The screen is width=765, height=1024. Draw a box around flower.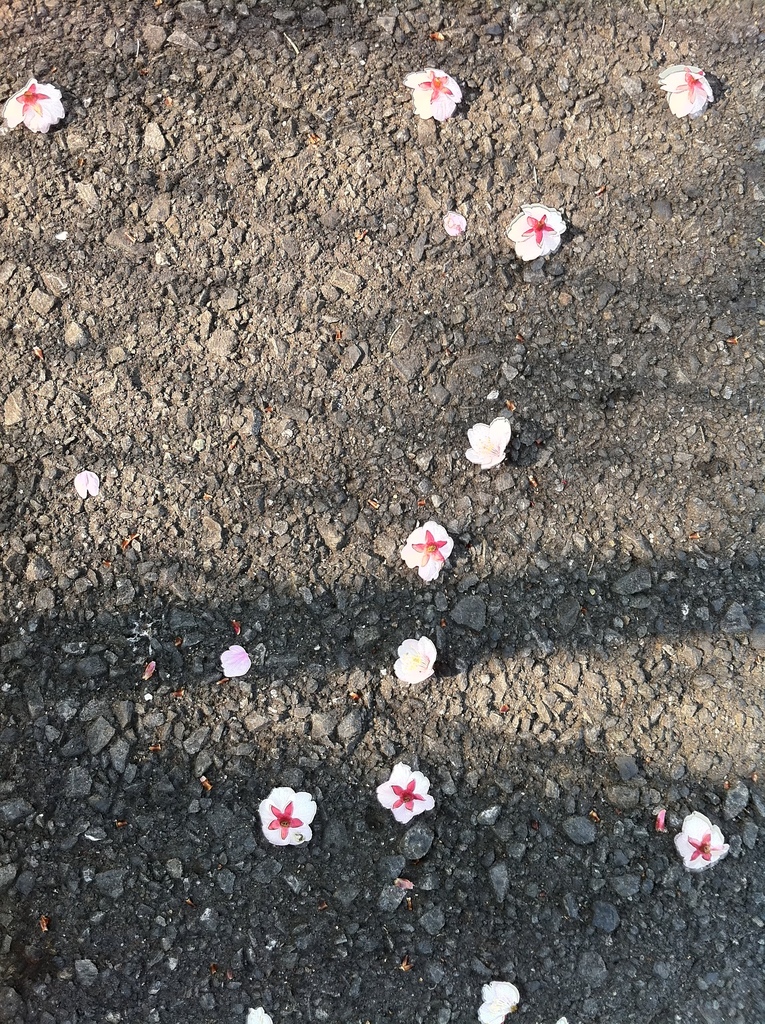
crop(672, 807, 725, 875).
